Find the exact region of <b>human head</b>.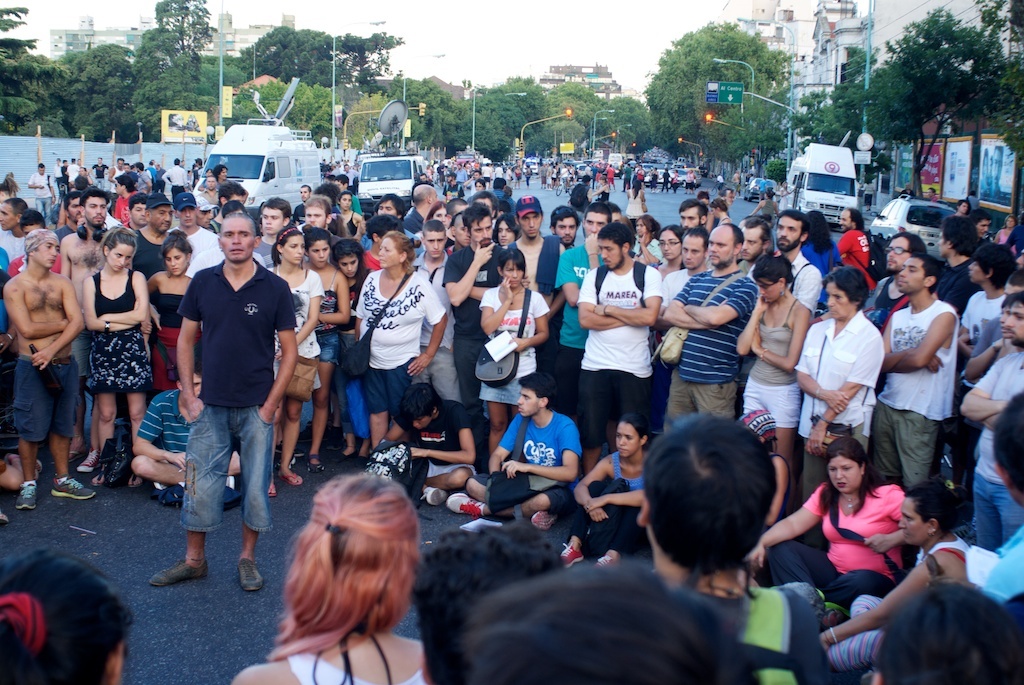
Exact region: 775/213/805/249.
